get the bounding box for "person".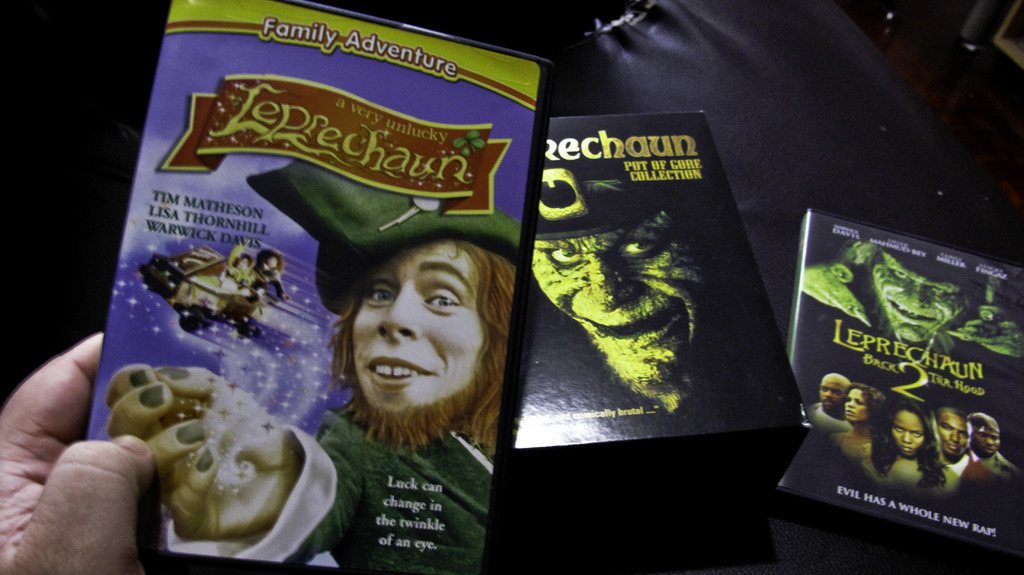
{"x1": 829, "y1": 384, "x2": 887, "y2": 461}.
